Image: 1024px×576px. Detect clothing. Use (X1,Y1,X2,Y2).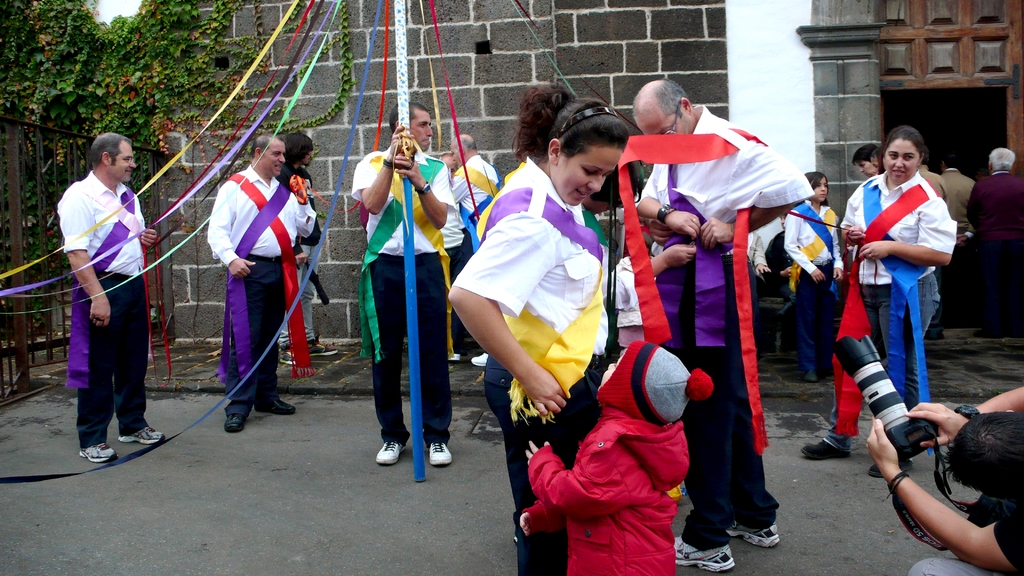
(969,162,1023,339).
